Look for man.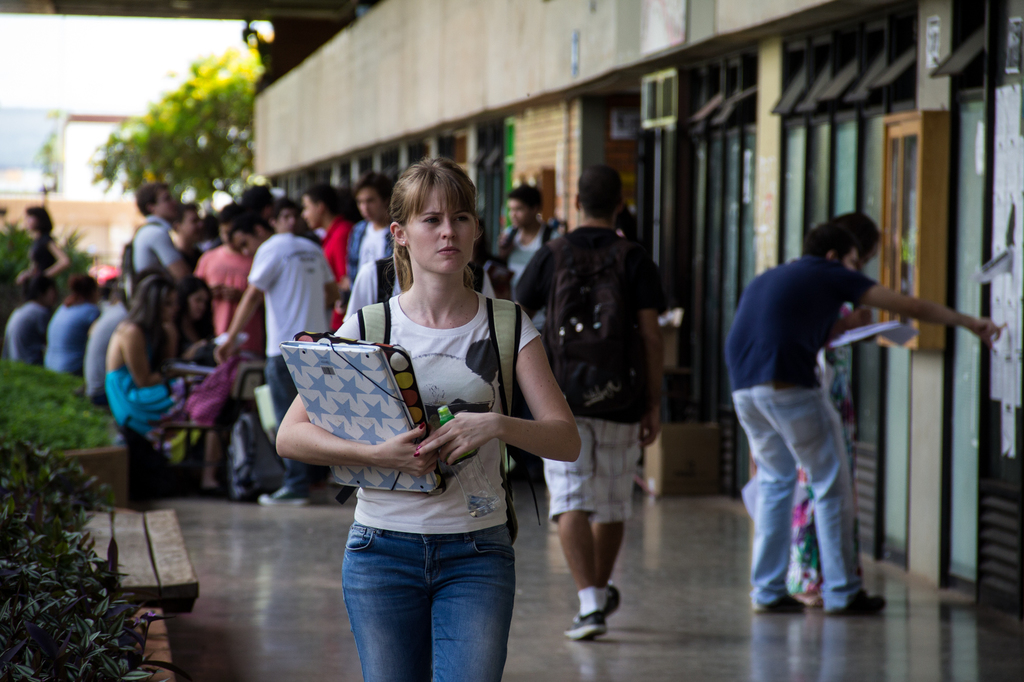
Found: pyautogui.locateOnScreen(215, 216, 335, 505).
